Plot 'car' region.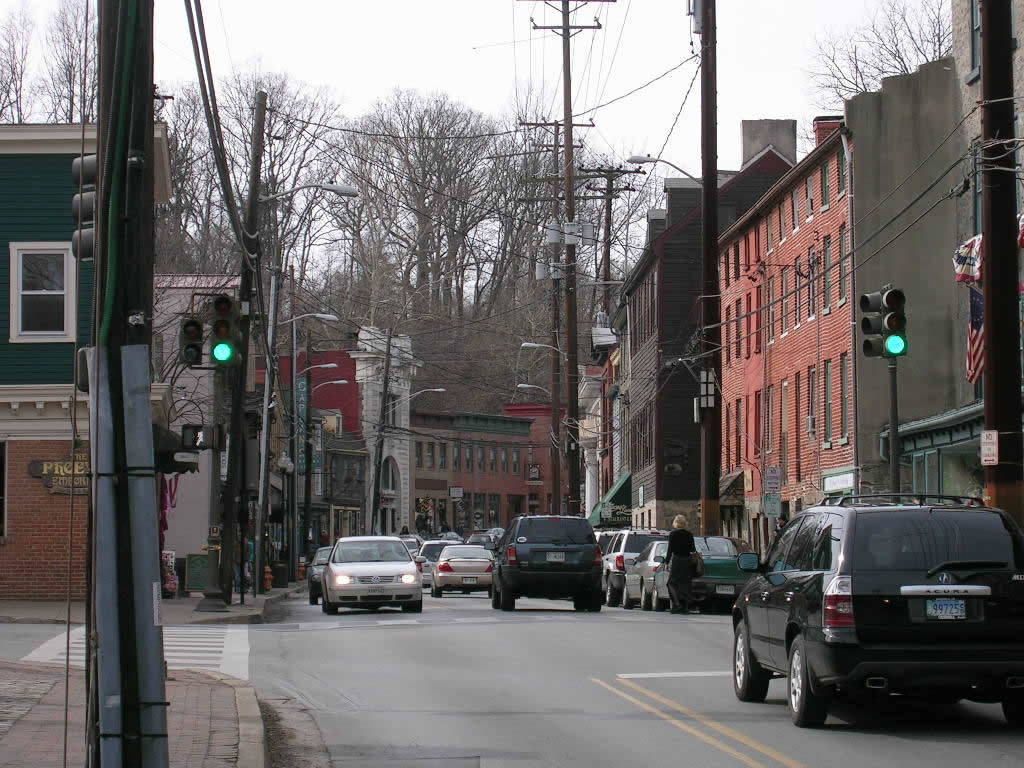
Plotted at (654,534,740,610).
